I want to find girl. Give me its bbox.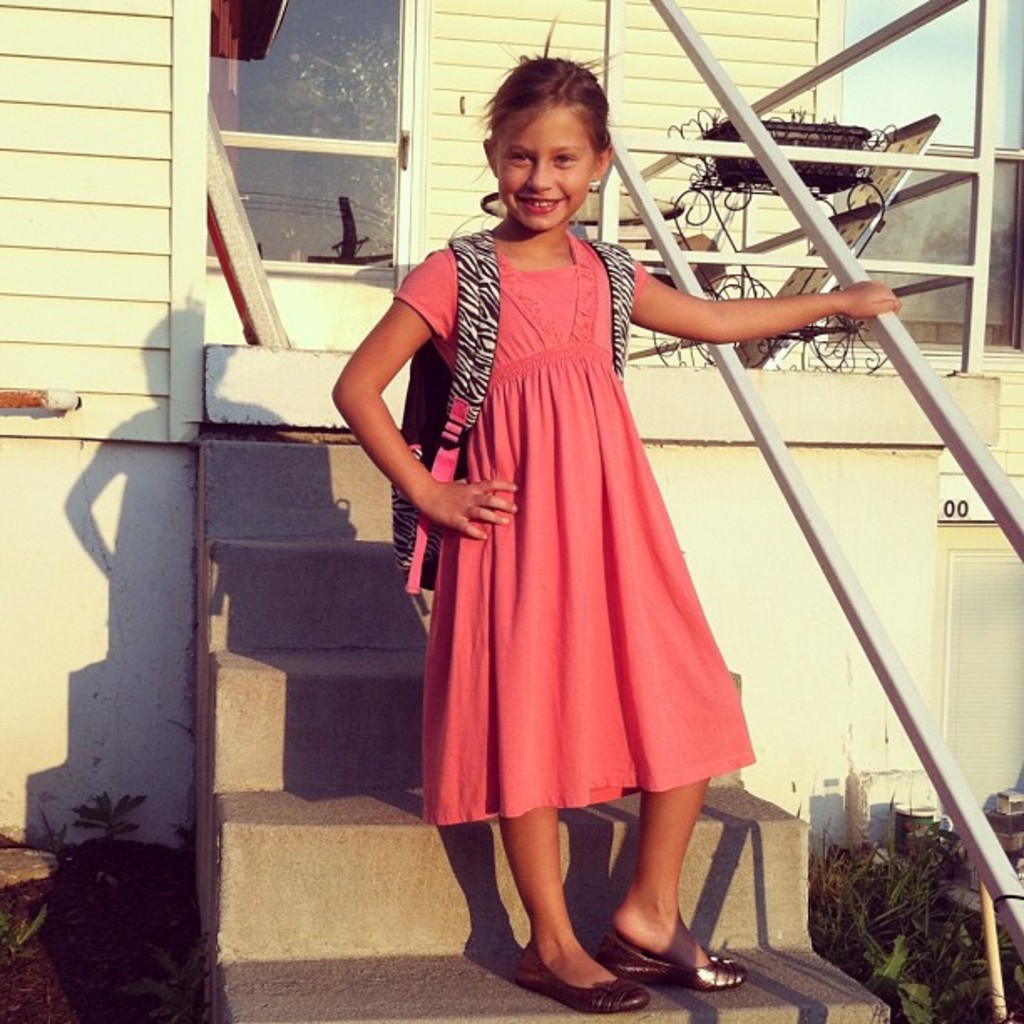
bbox(330, 23, 902, 1011).
